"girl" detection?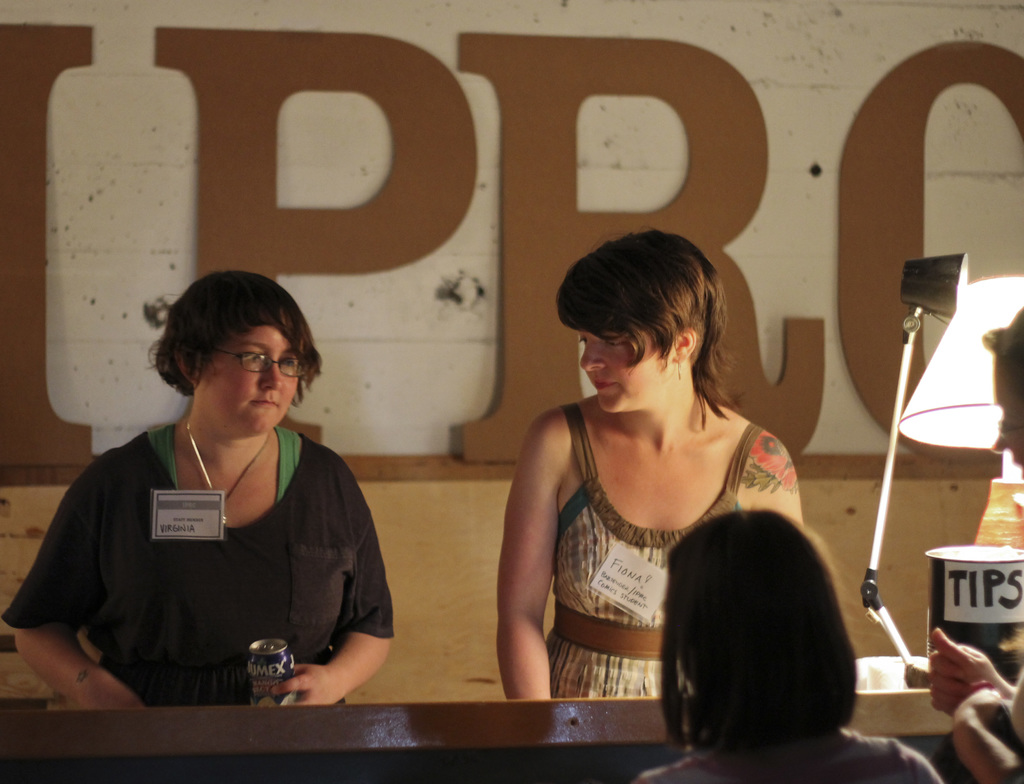
x1=631 y1=508 x2=938 y2=783
